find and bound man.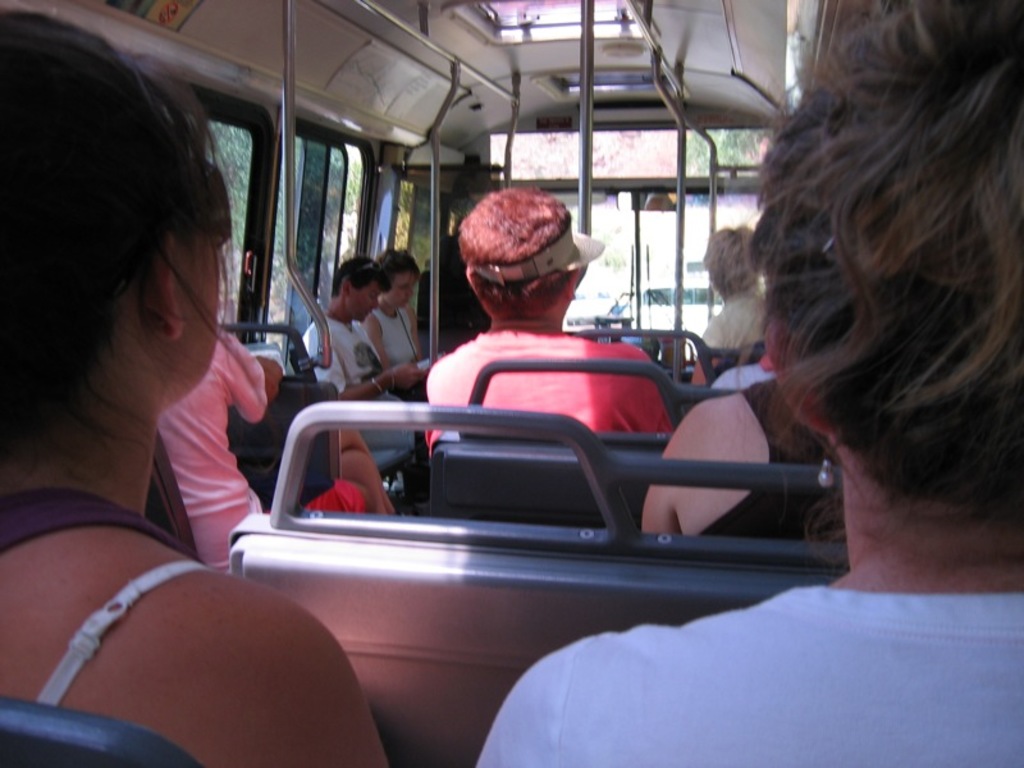
Bound: left=687, top=219, right=777, bottom=384.
